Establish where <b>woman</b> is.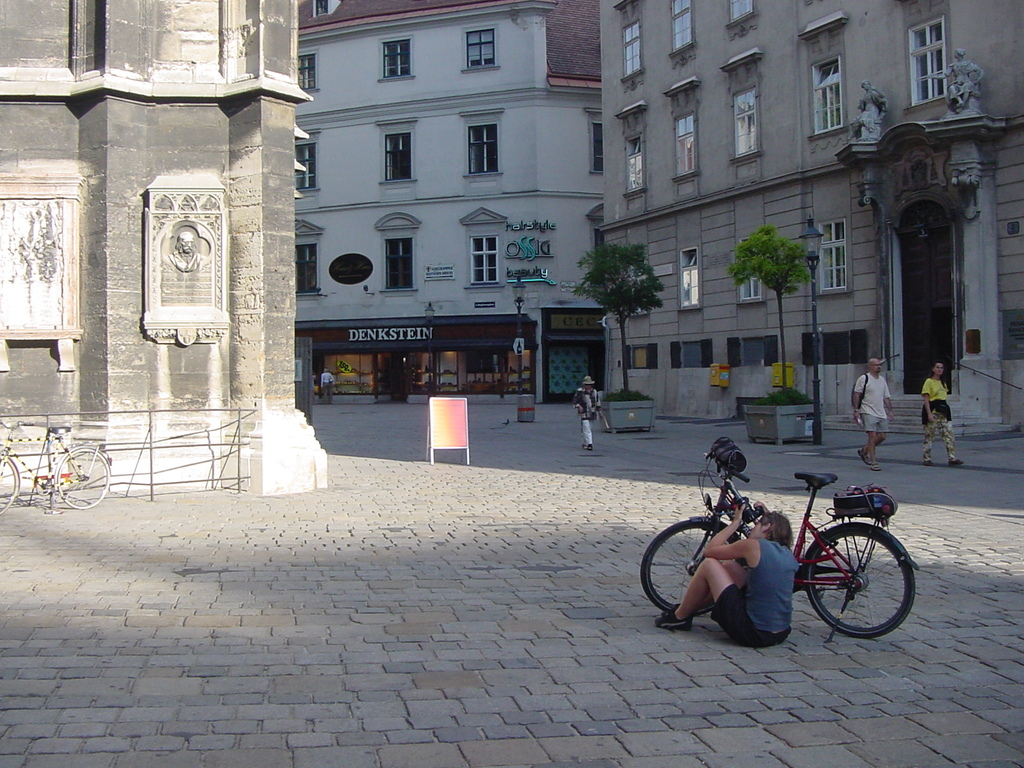
Established at (left=655, top=502, right=801, bottom=646).
